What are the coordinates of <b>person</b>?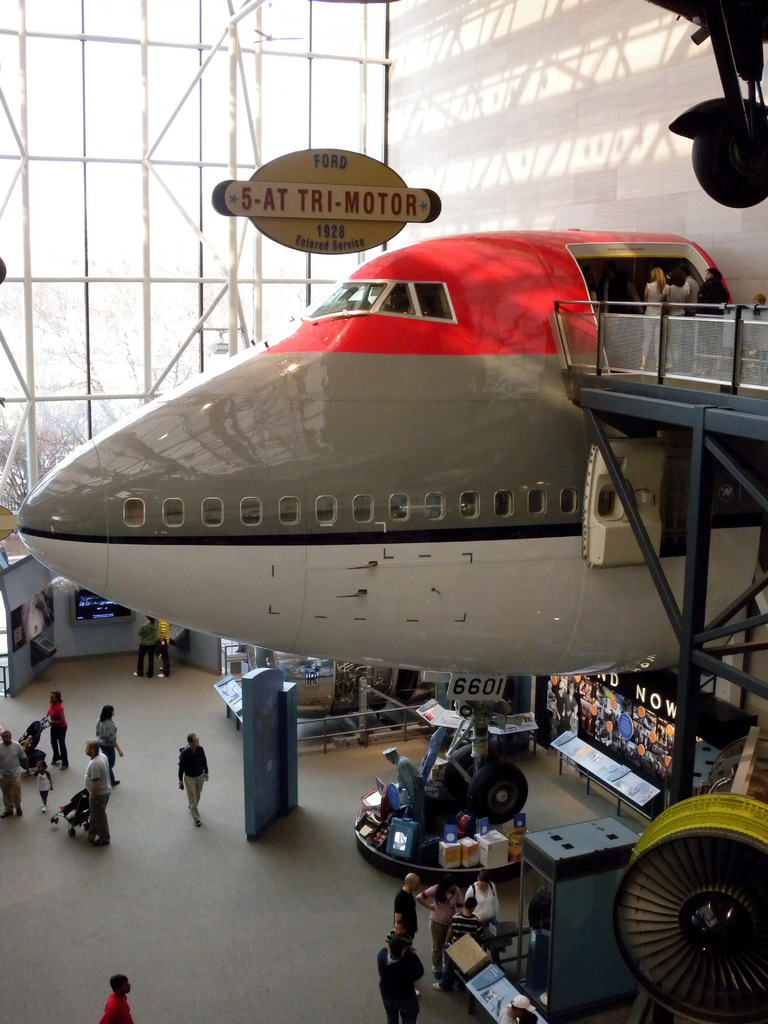
43:688:69:765.
